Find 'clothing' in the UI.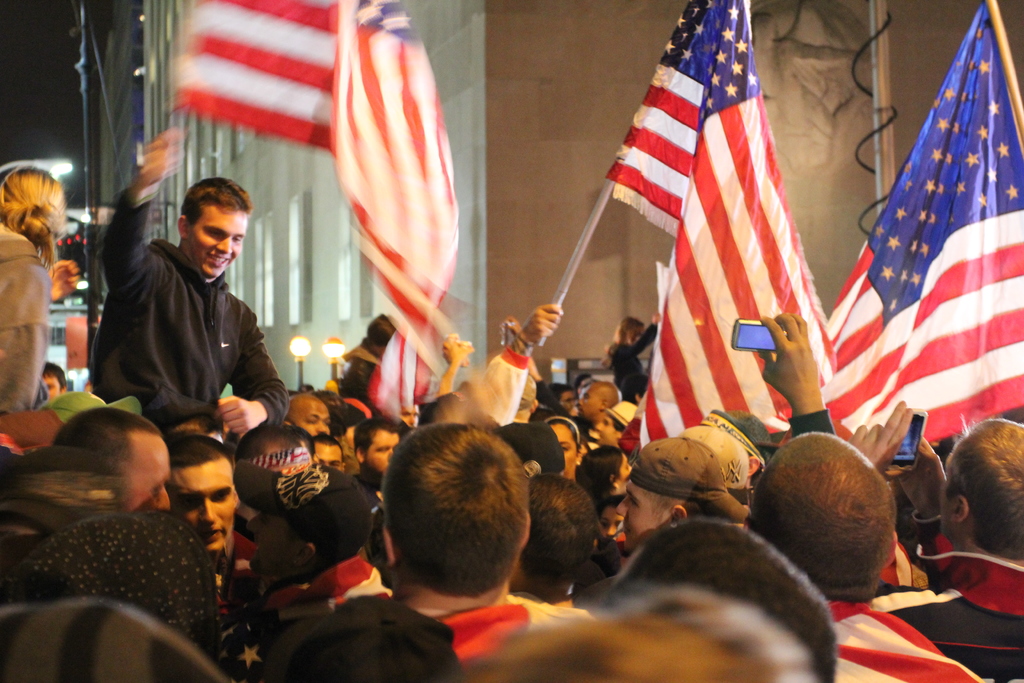
UI element at Rect(824, 592, 977, 682).
